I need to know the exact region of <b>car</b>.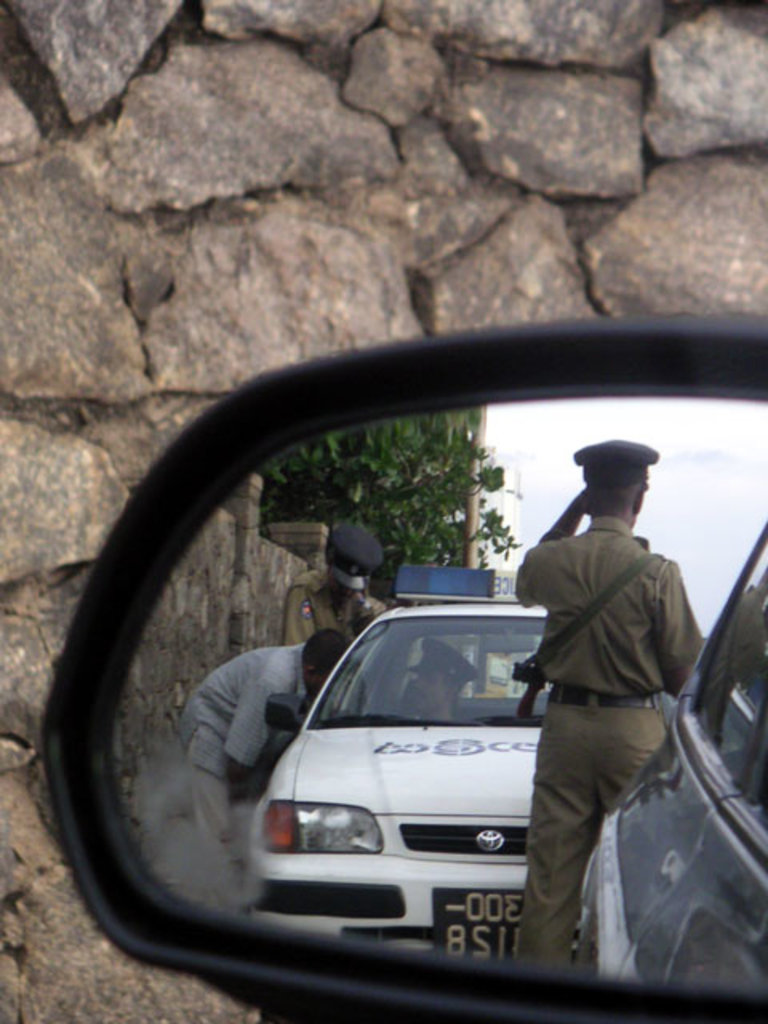
Region: <region>578, 496, 766, 976</region>.
